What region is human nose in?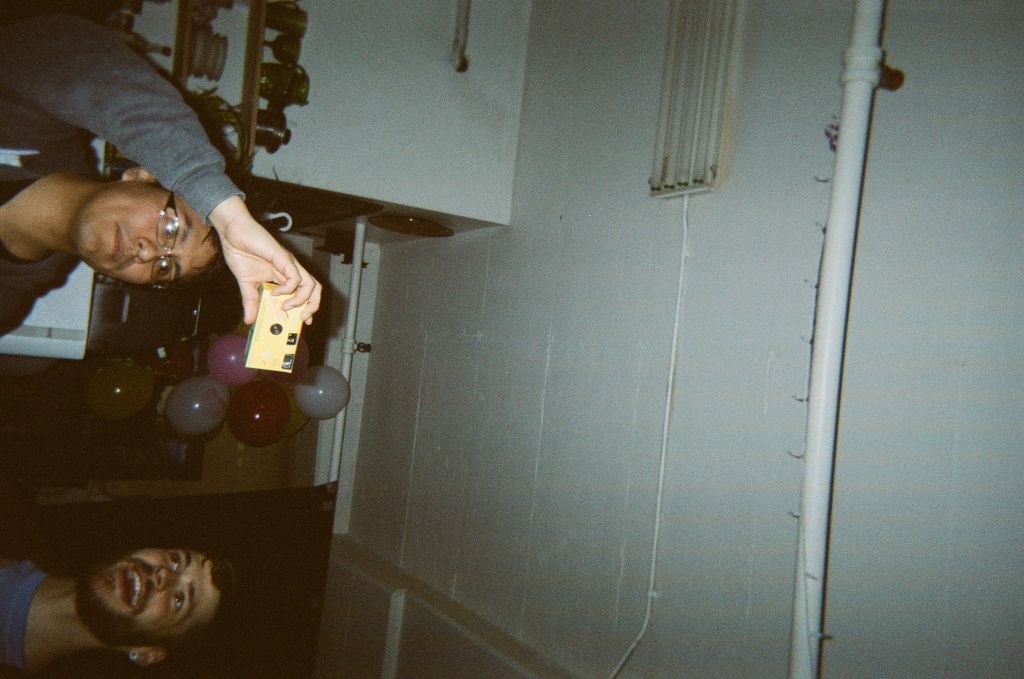
bbox=[136, 238, 173, 261].
